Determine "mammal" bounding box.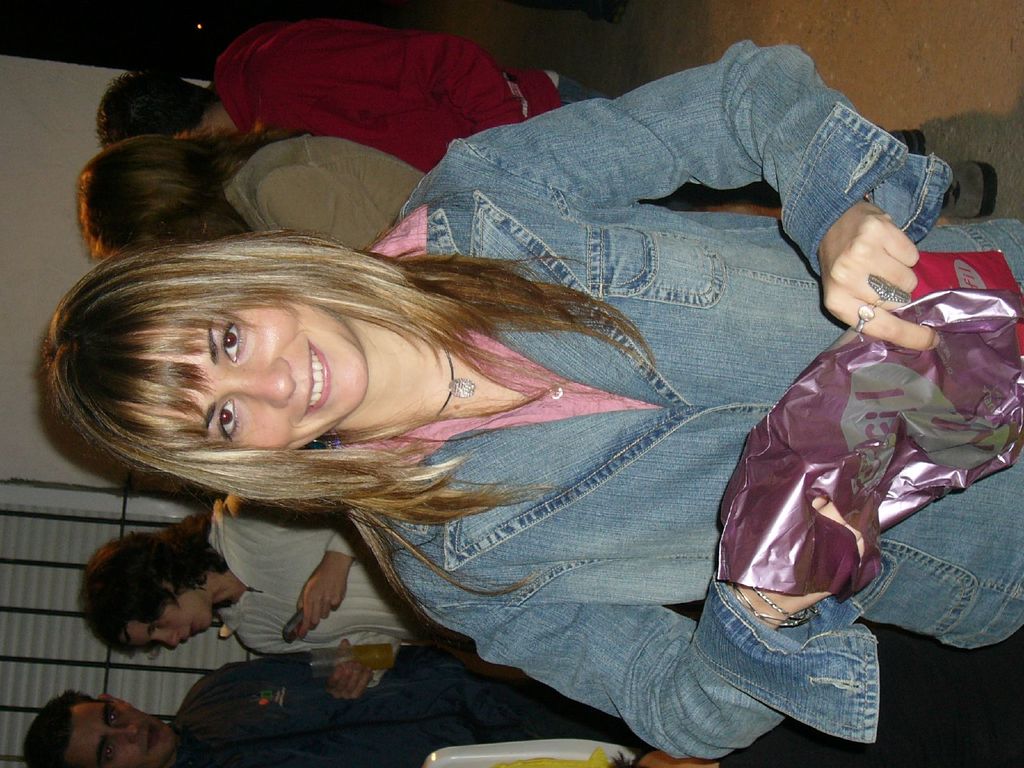
Determined: [left=80, top=492, right=444, bottom=697].
